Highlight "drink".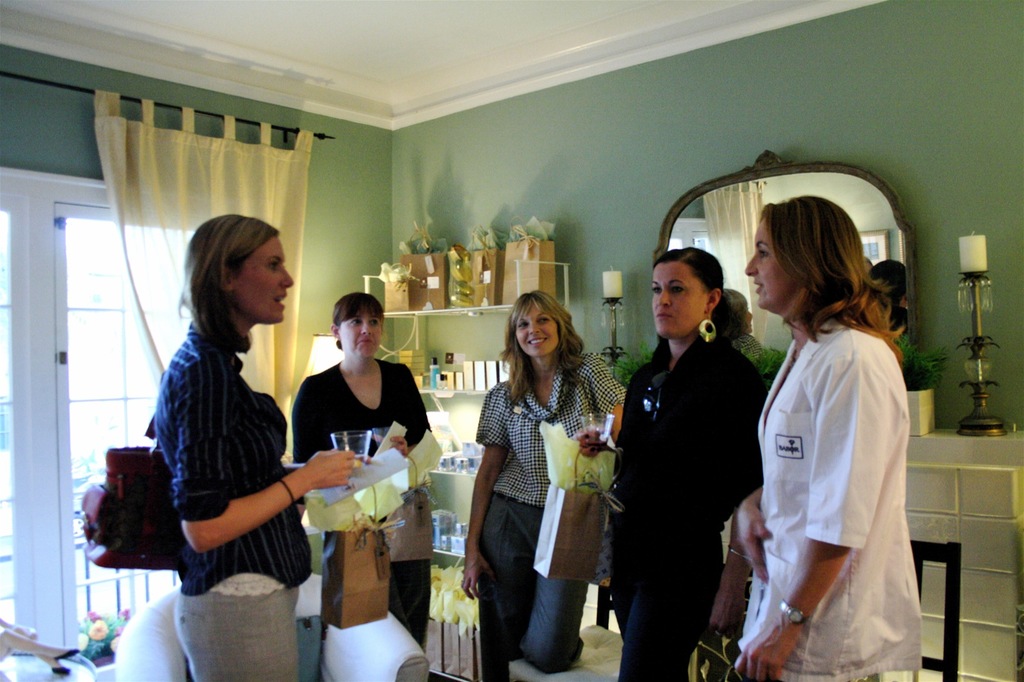
Highlighted region: [579,413,610,445].
